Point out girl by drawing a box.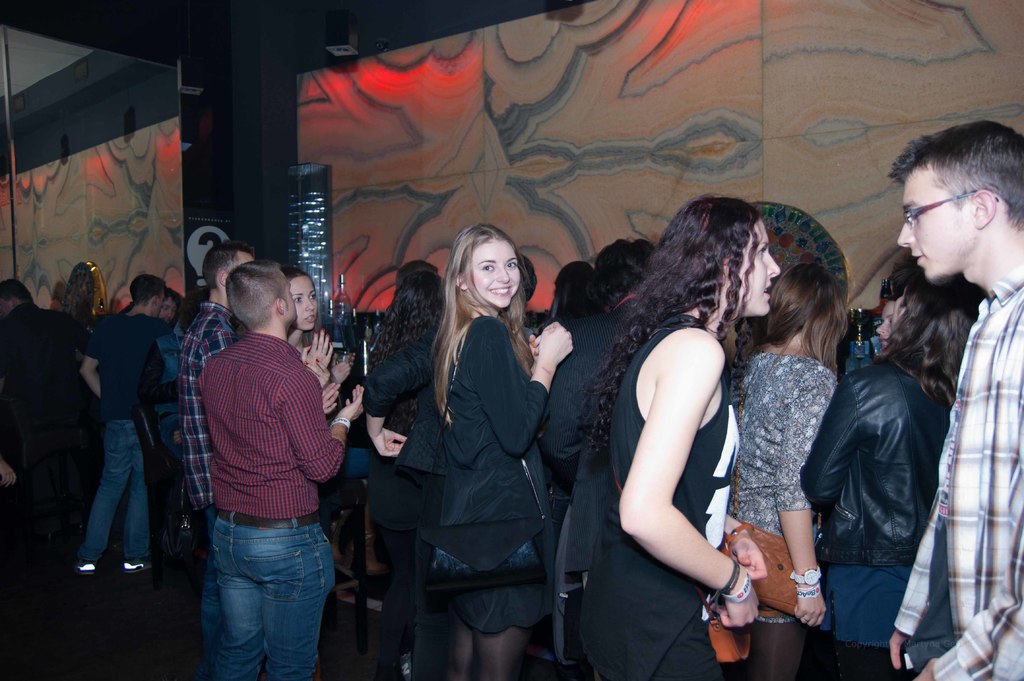
(left=726, top=265, right=850, bottom=680).
